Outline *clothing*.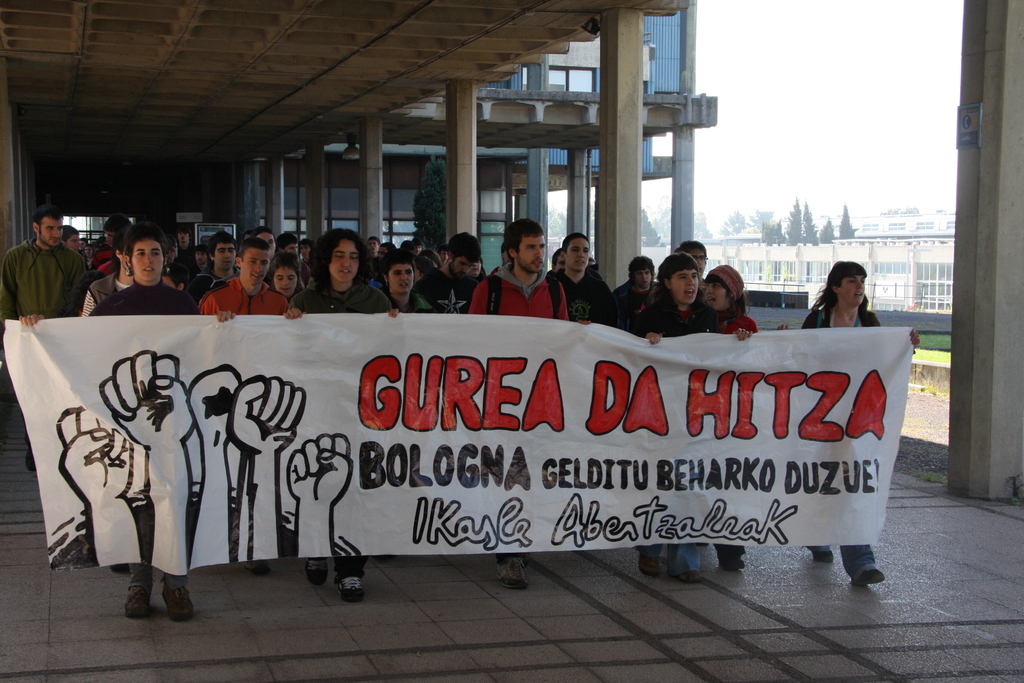
Outline: <bbox>368, 256, 385, 270</bbox>.
